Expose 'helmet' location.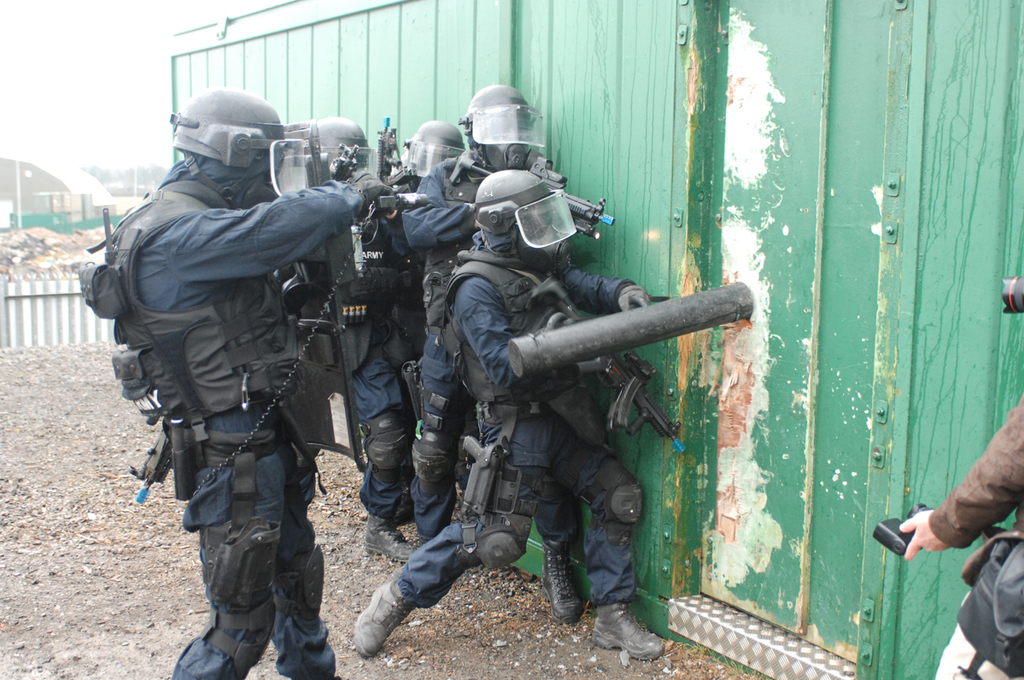
Exposed at [x1=162, y1=86, x2=288, y2=197].
